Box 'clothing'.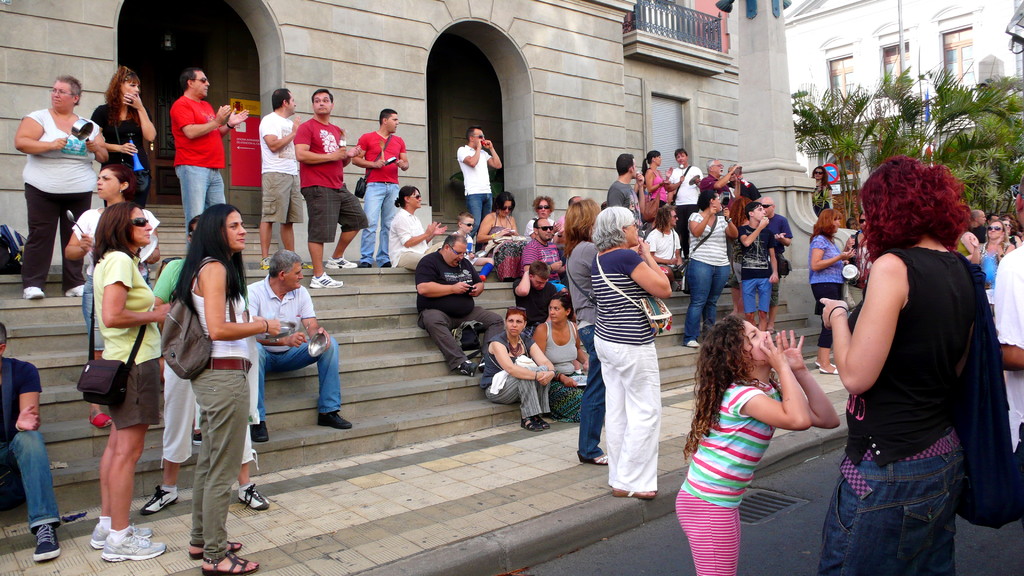
{"left": 667, "top": 165, "right": 700, "bottom": 253}.
